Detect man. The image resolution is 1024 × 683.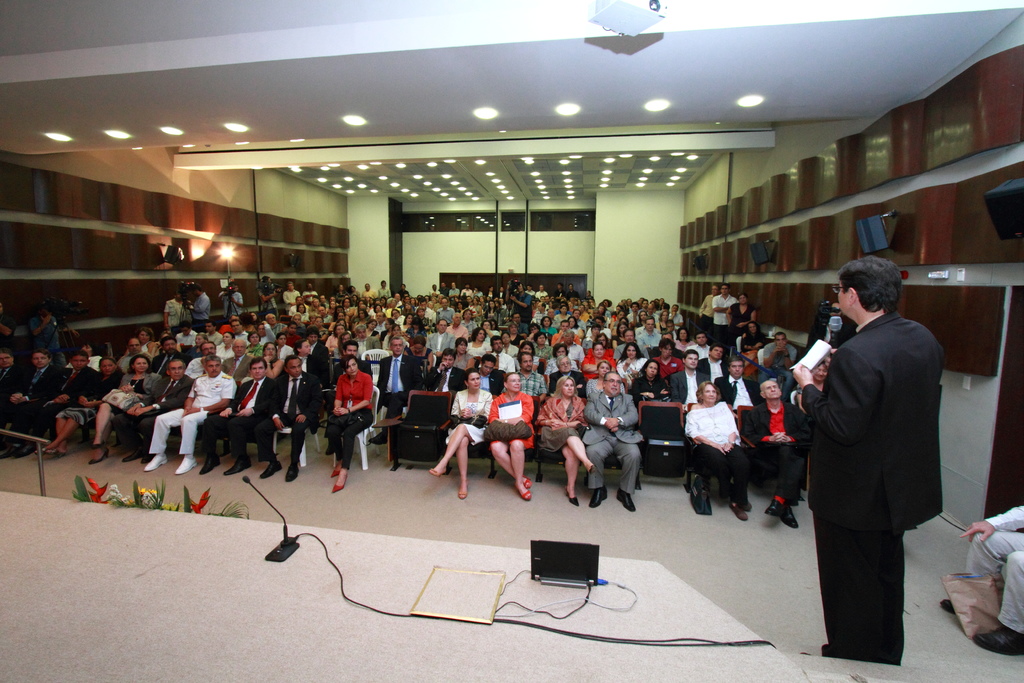
box(747, 381, 802, 528).
